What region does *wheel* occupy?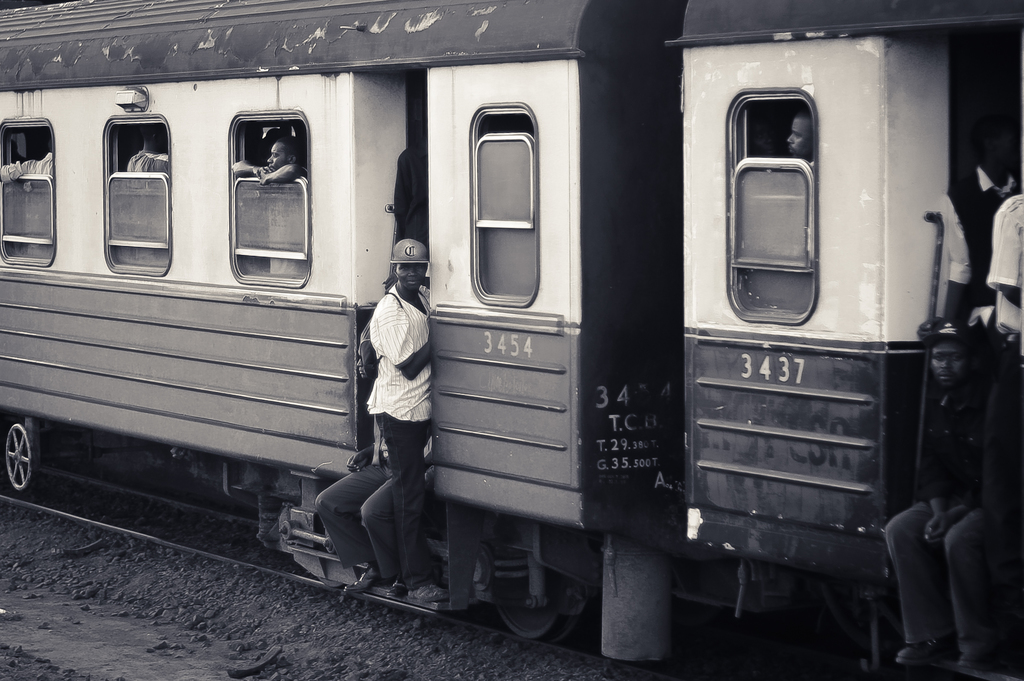
<bbox>7, 422, 36, 493</bbox>.
